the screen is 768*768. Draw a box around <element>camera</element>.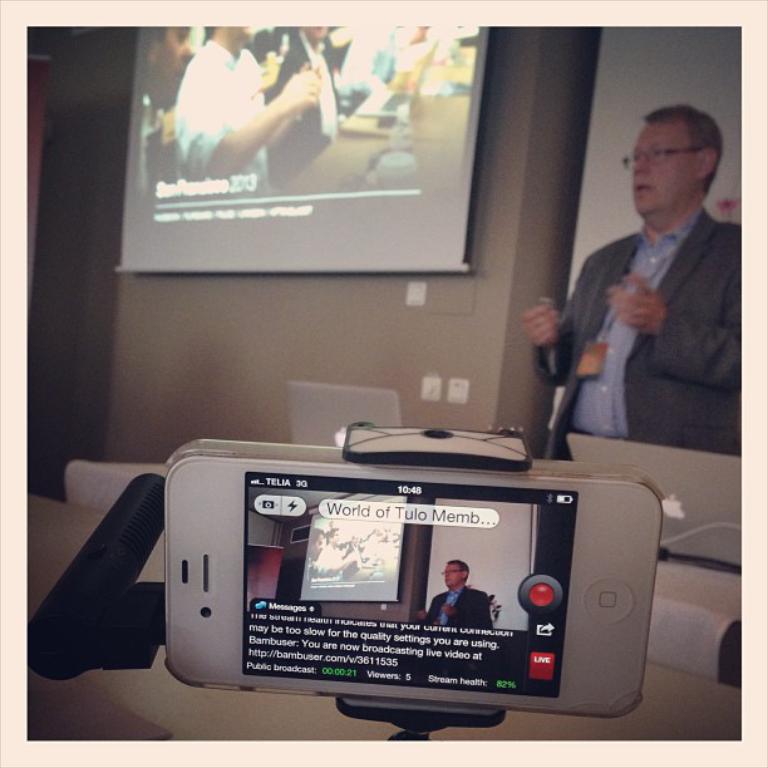
Rect(151, 435, 656, 722).
